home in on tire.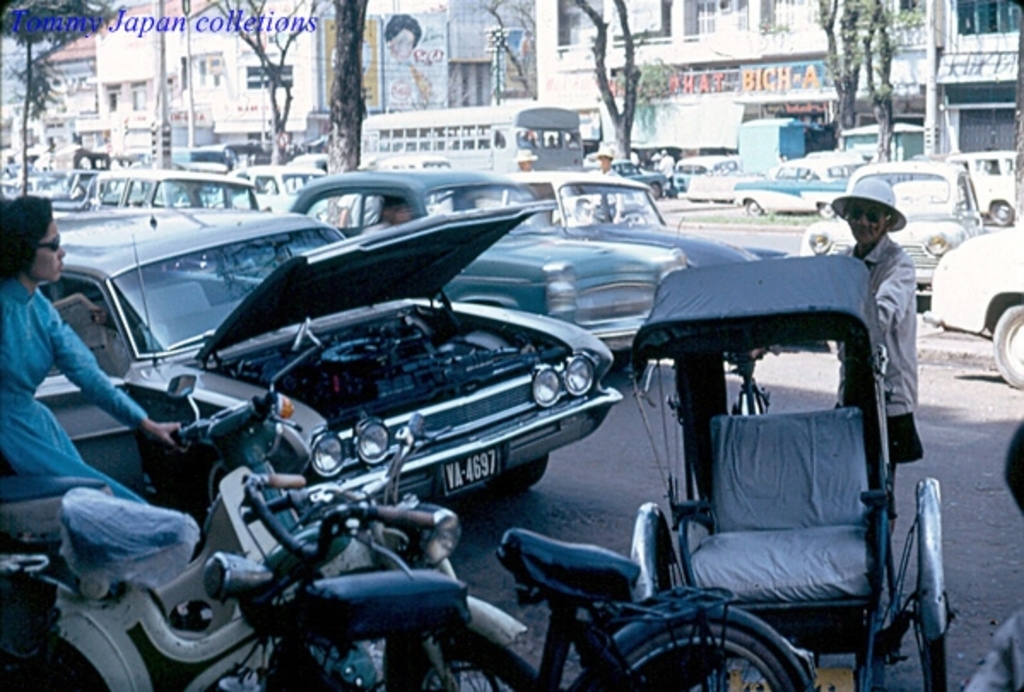
Homed in at (648,183,662,202).
